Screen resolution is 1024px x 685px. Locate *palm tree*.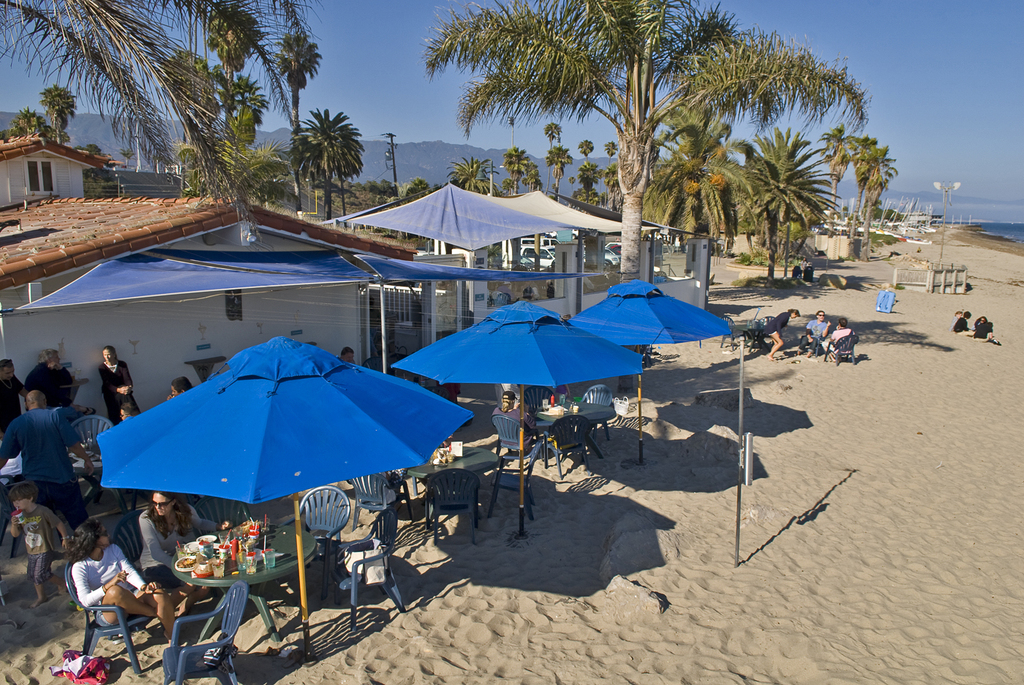
rect(603, 141, 614, 161).
